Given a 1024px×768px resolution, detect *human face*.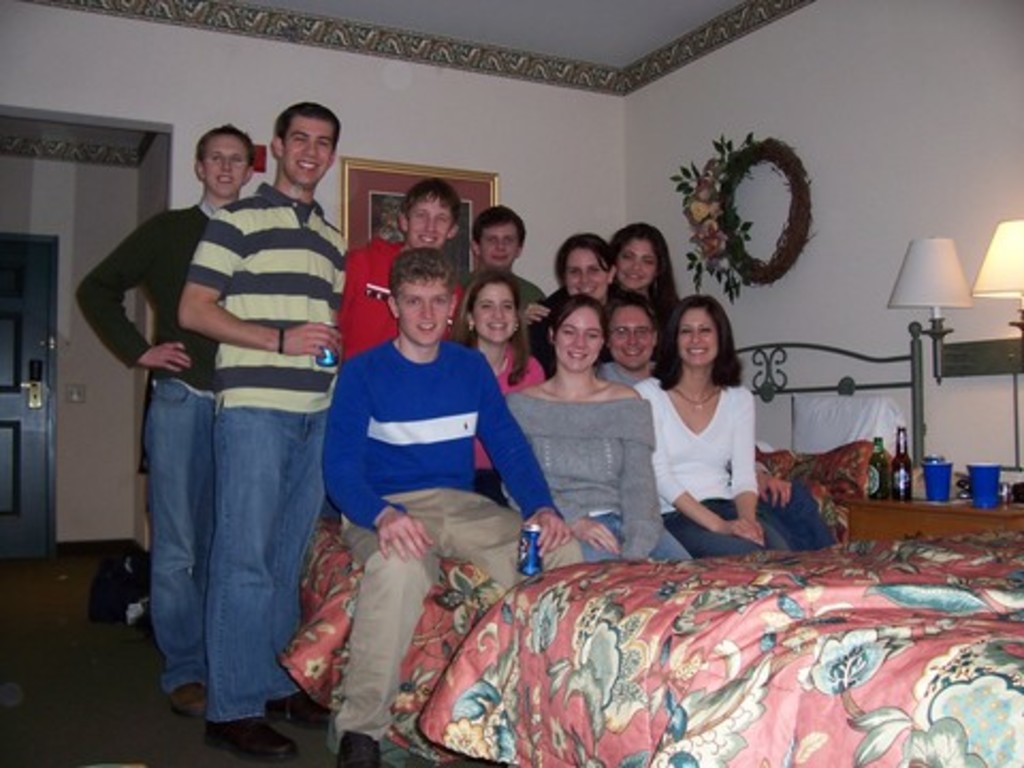
pyautogui.locateOnScreen(286, 115, 337, 183).
